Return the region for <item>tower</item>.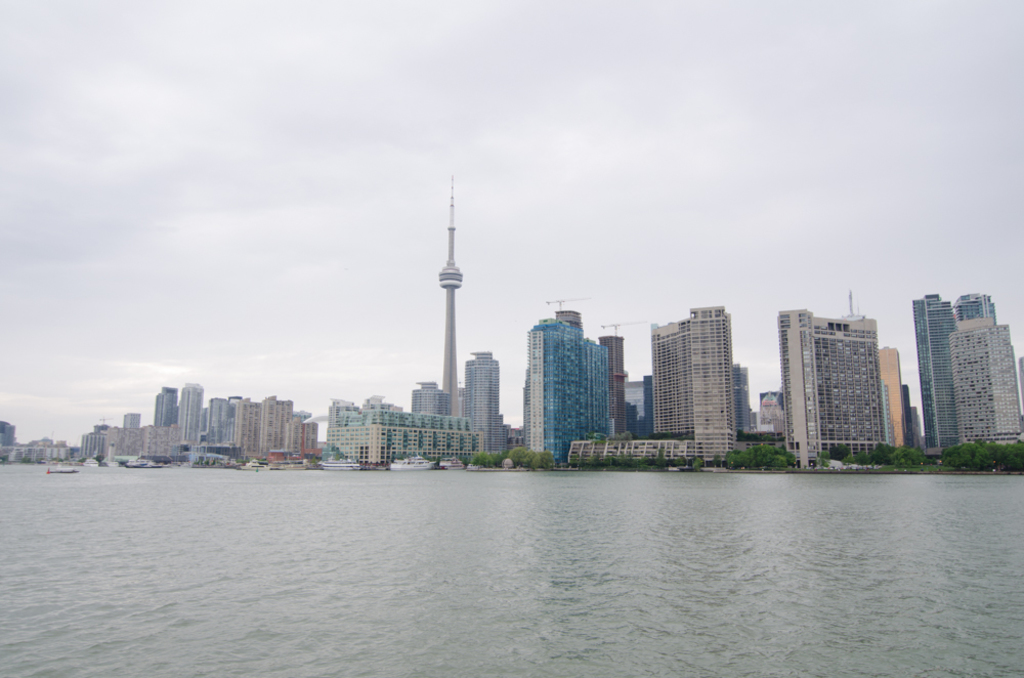
(left=947, top=320, right=1023, bottom=447).
